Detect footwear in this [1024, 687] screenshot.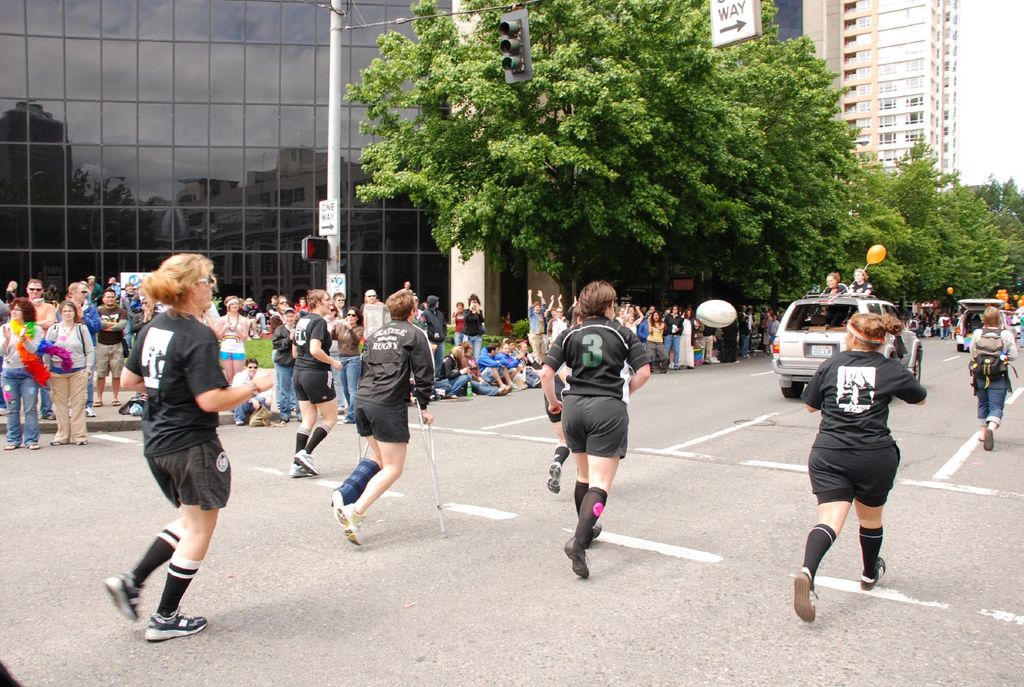
Detection: 102 567 140 621.
